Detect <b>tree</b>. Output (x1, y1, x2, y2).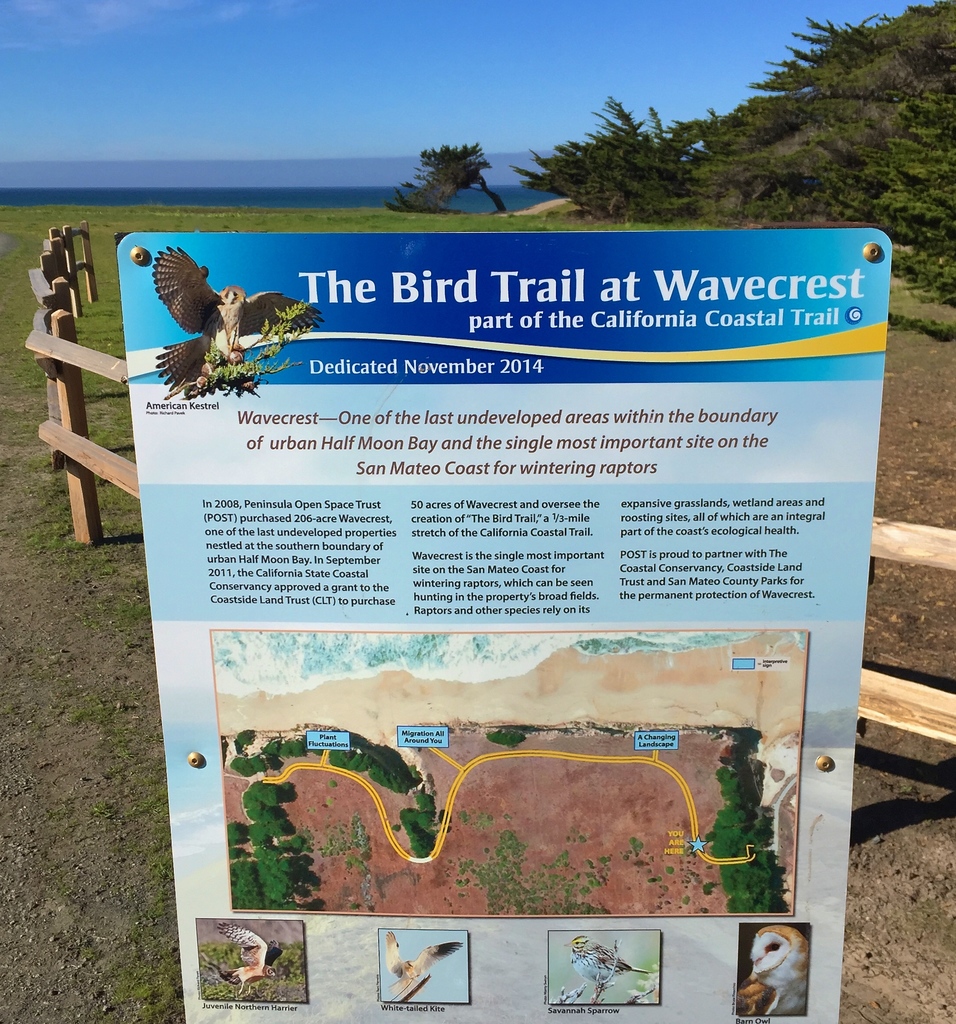
(481, 726, 530, 751).
